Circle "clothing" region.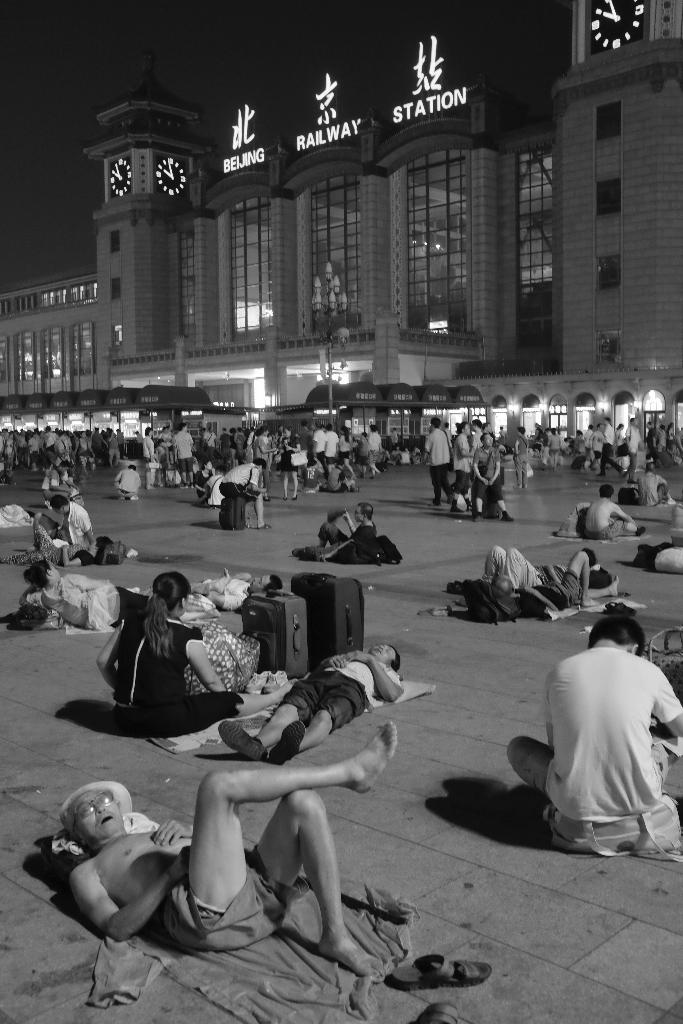
Region: pyautogui.locateOnScreen(168, 429, 196, 474).
